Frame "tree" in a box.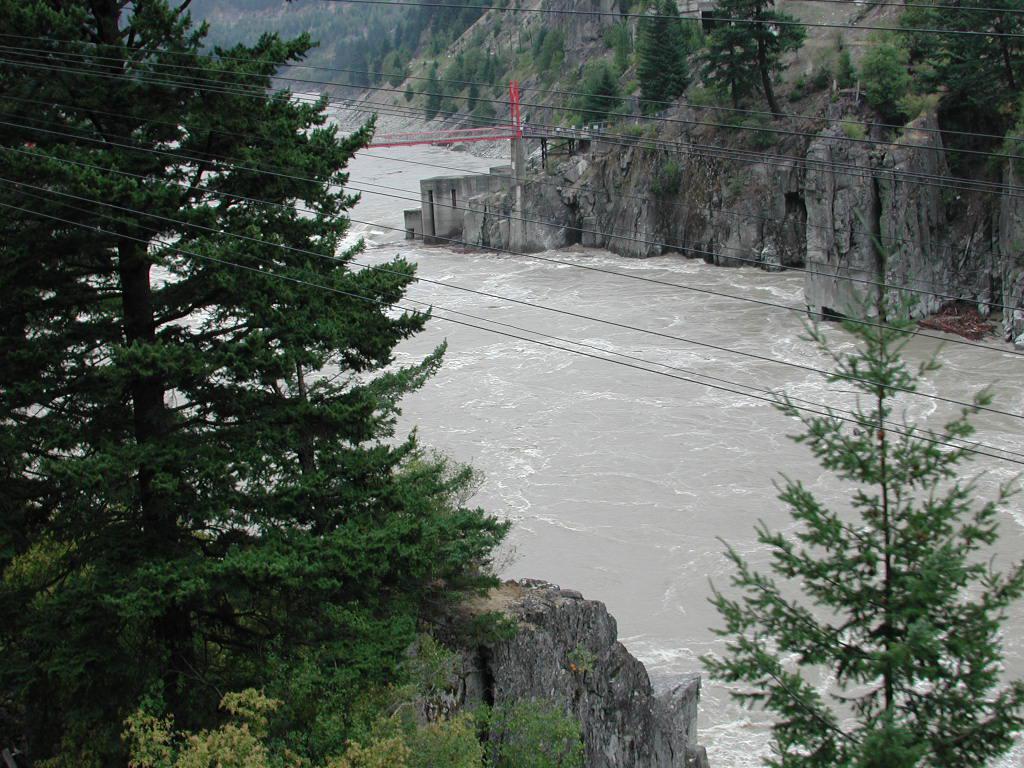
x1=703, y1=0, x2=805, y2=130.
